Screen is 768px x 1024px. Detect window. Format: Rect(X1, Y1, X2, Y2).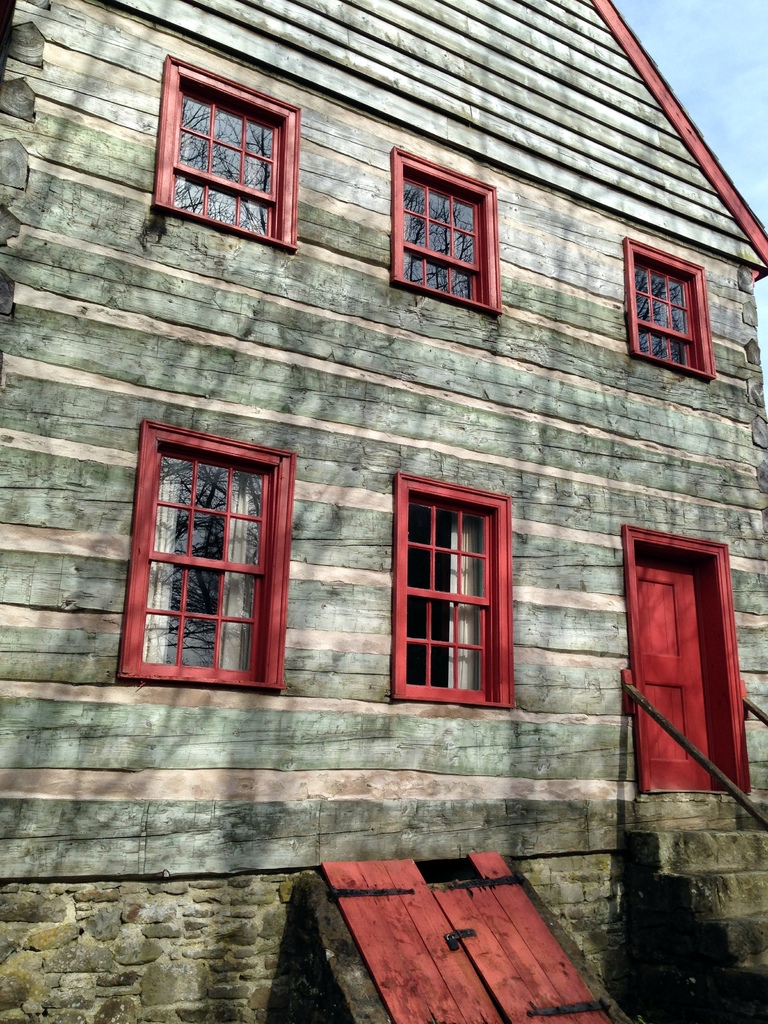
Rect(625, 236, 716, 378).
